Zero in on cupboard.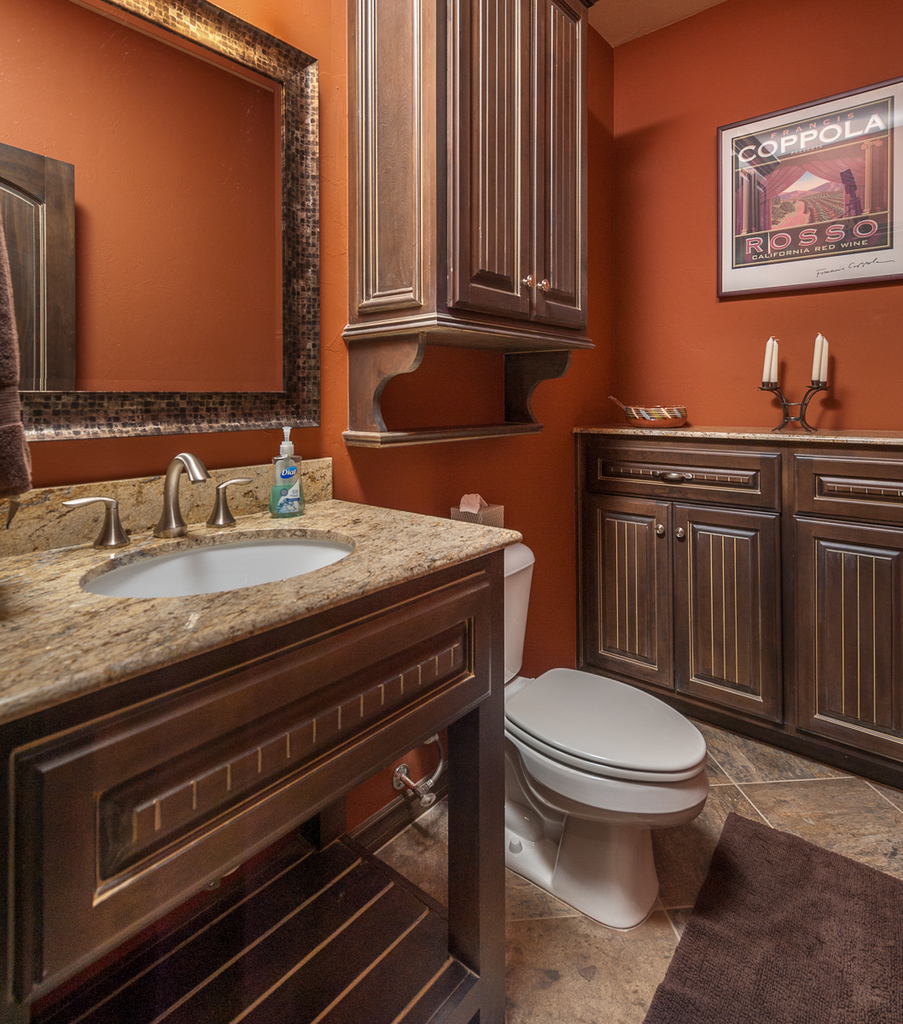
Zeroed in: (x1=336, y1=0, x2=601, y2=457).
